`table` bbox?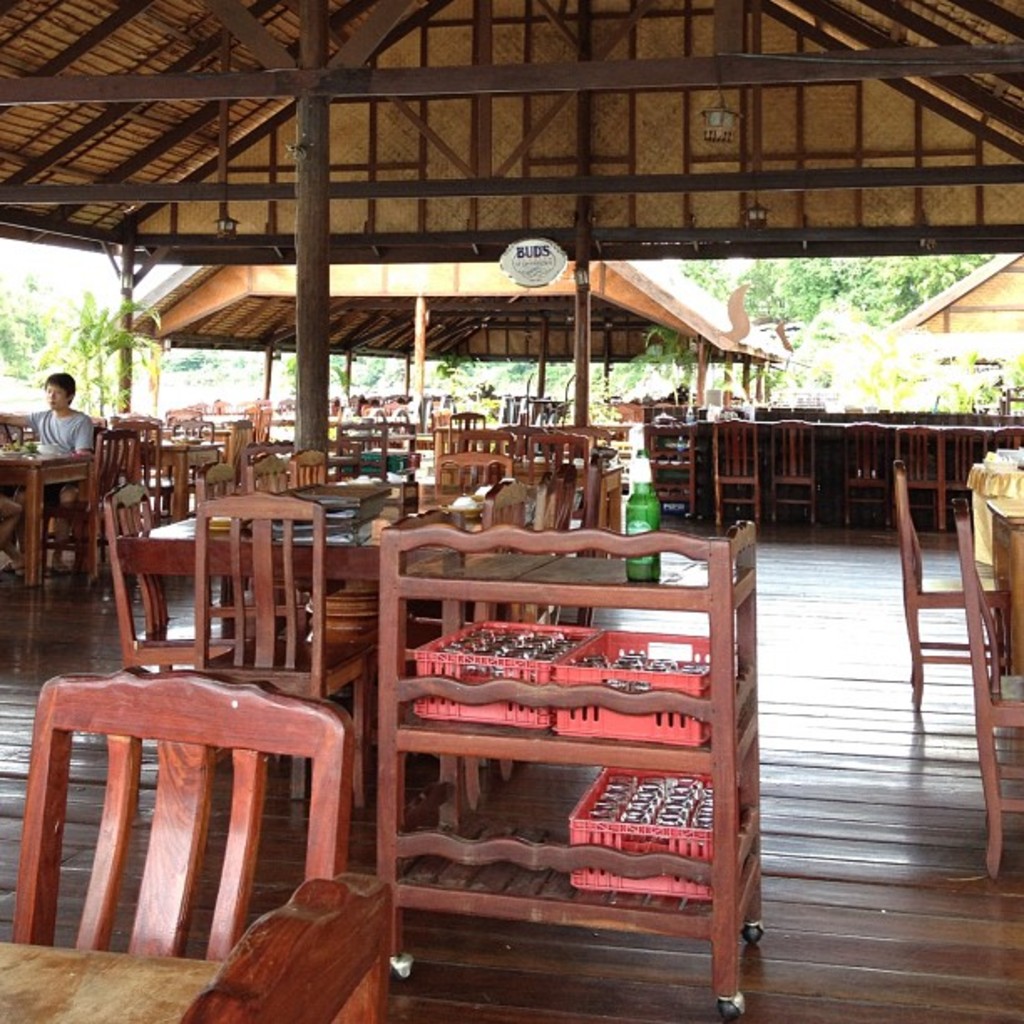
{"left": 965, "top": 463, "right": 1022, "bottom": 566}
